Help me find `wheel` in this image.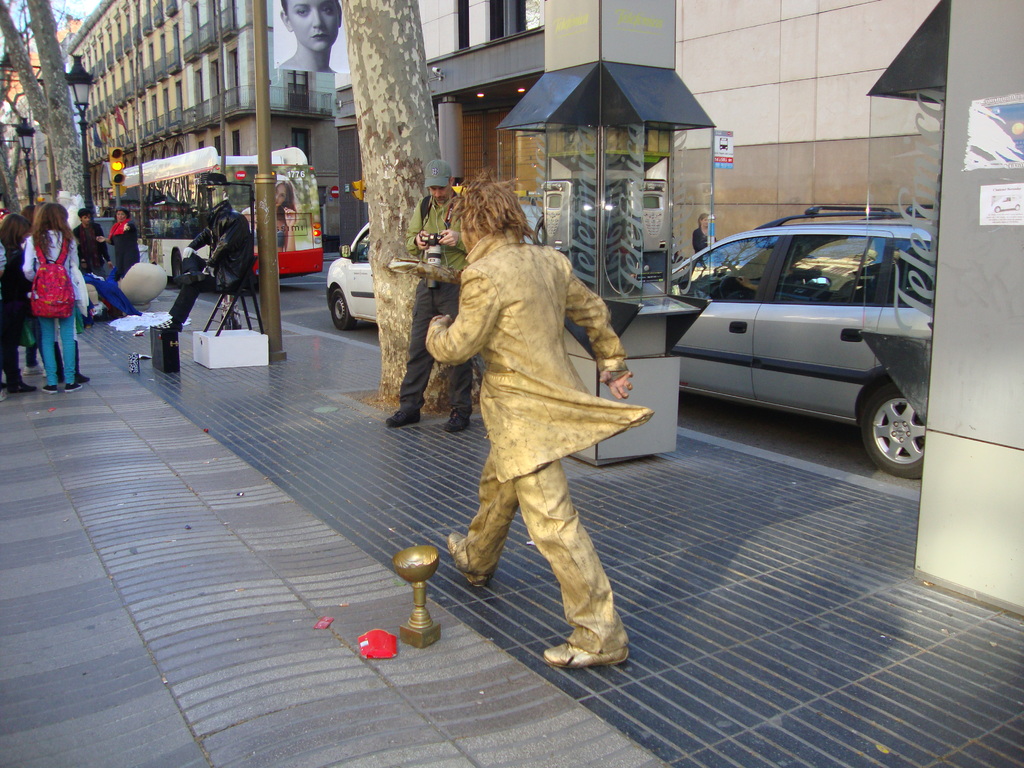
Found it: bbox(862, 375, 927, 476).
